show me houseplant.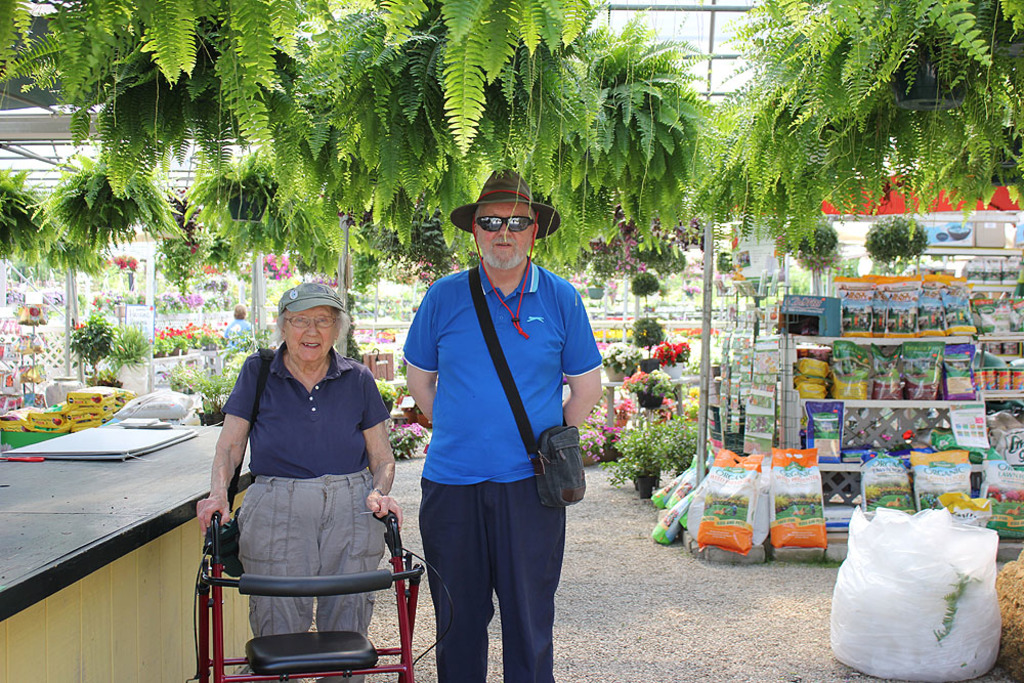
houseplant is here: 652 340 692 376.
